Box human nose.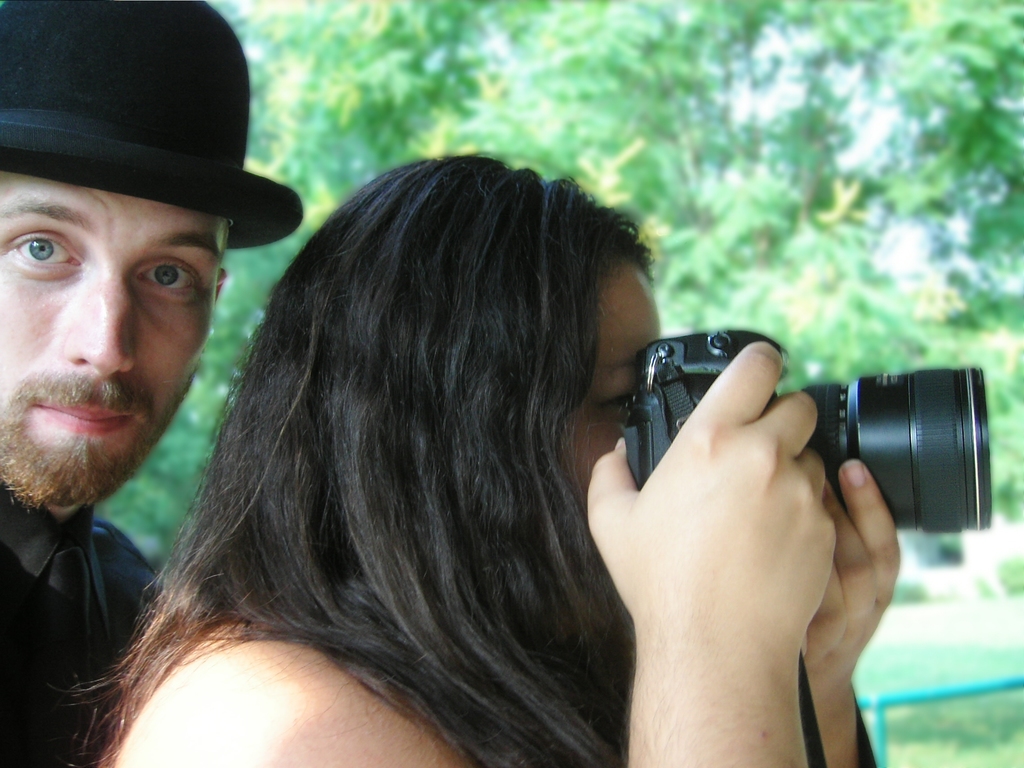
box=[66, 266, 145, 381].
